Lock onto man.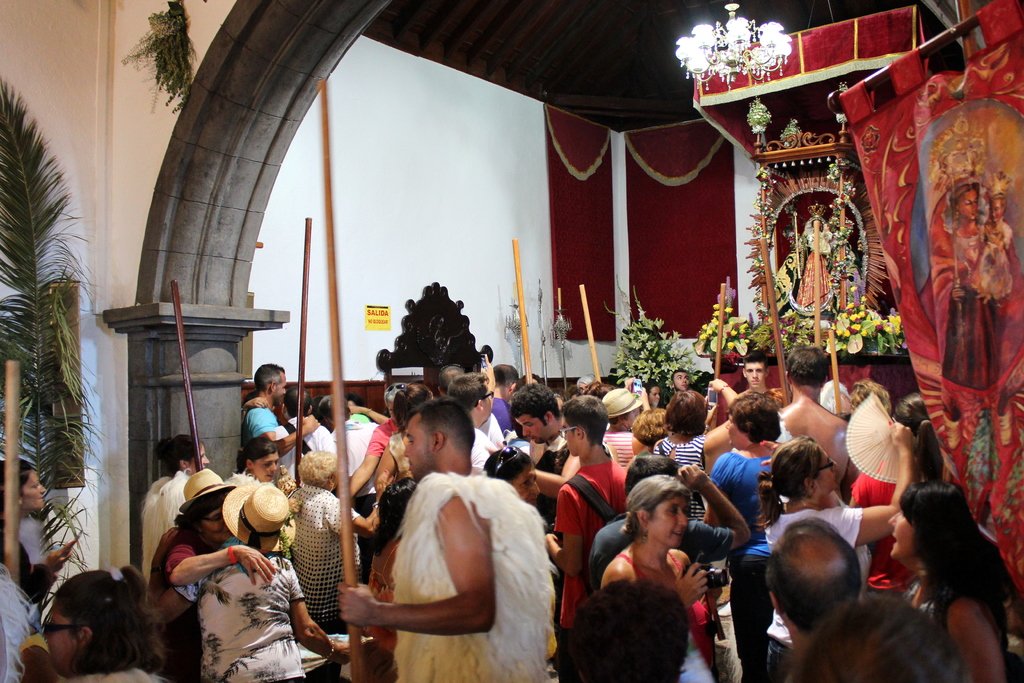
Locked: <region>318, 389, 391, 500</region>.
